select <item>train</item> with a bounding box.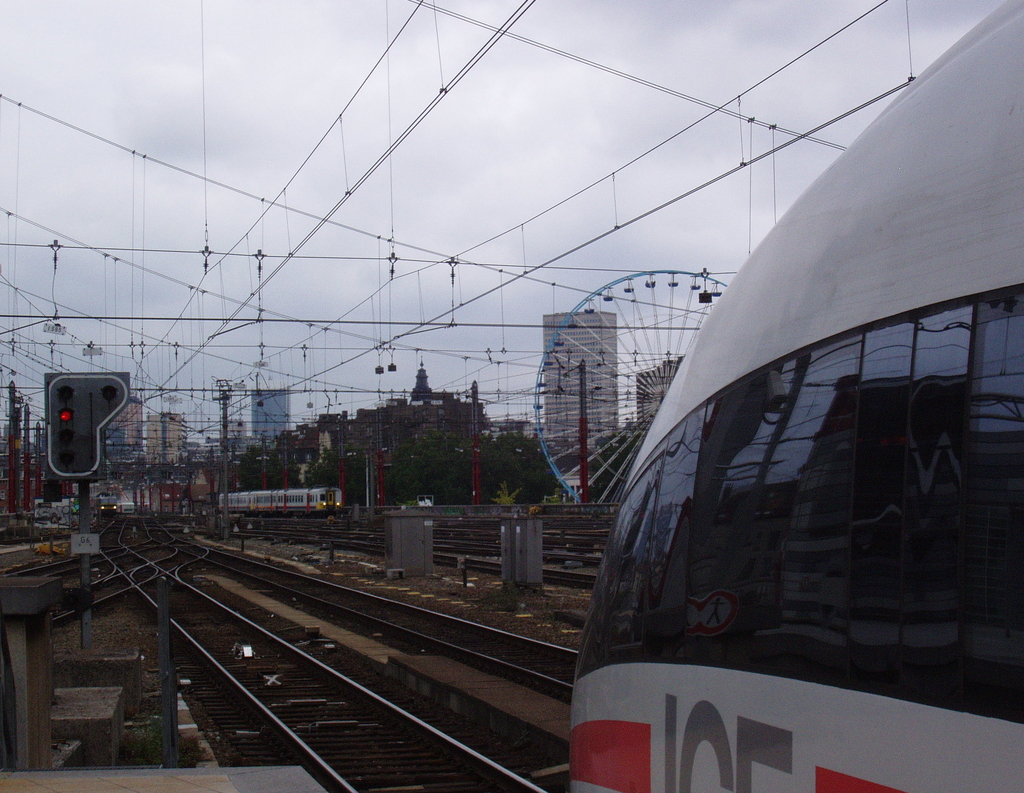
bbox=(568, 0, 1023, 792).
